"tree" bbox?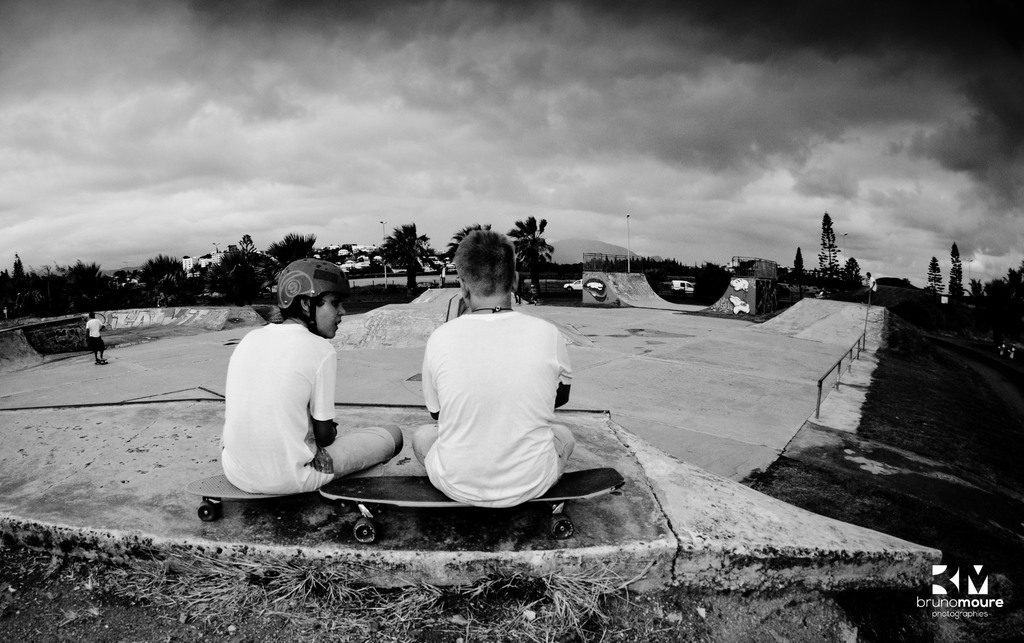
<region>505, 216, 556, 298</region>
